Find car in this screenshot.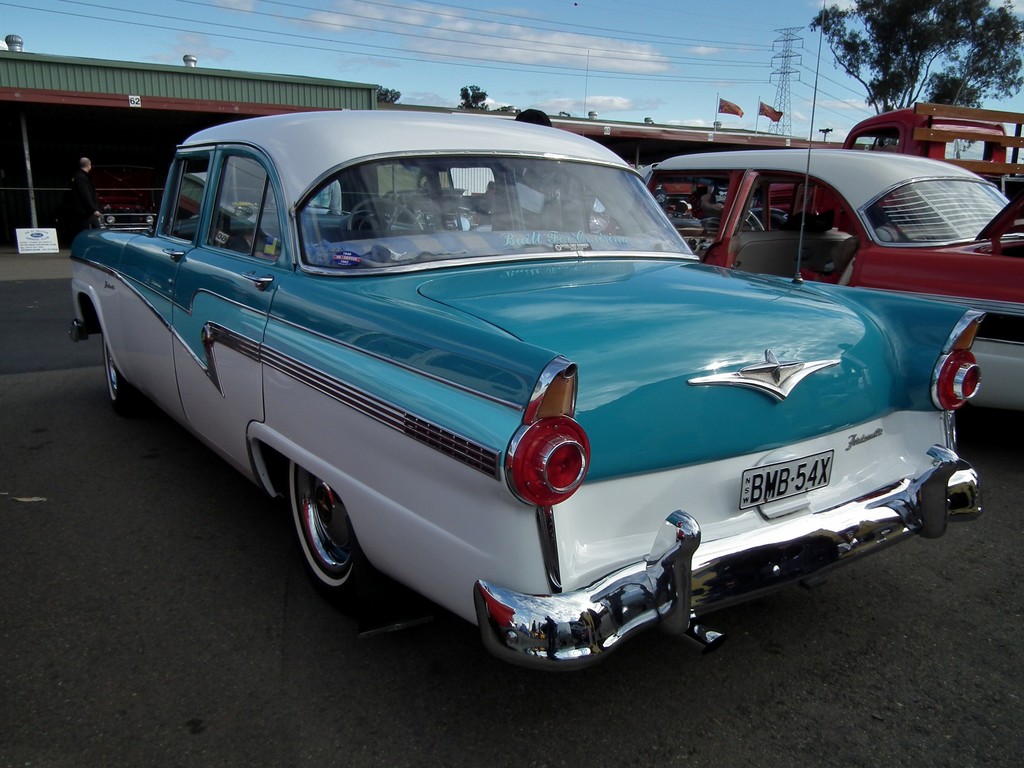
The bounding box for car is detection(65, 105, 983, 669).
